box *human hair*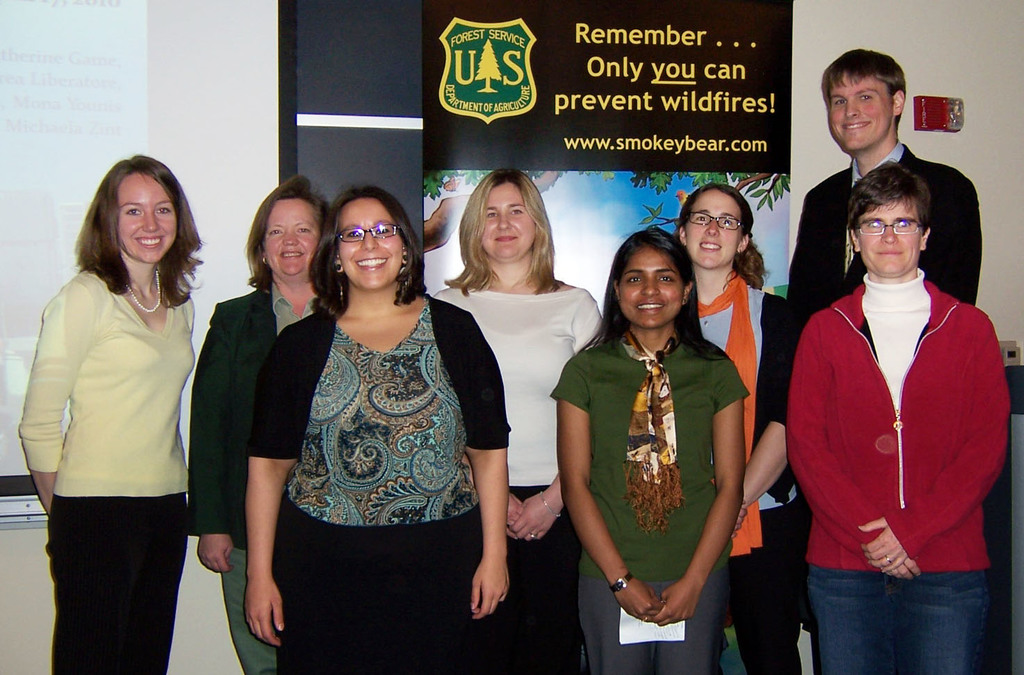
[442, 167, 563, 290]
